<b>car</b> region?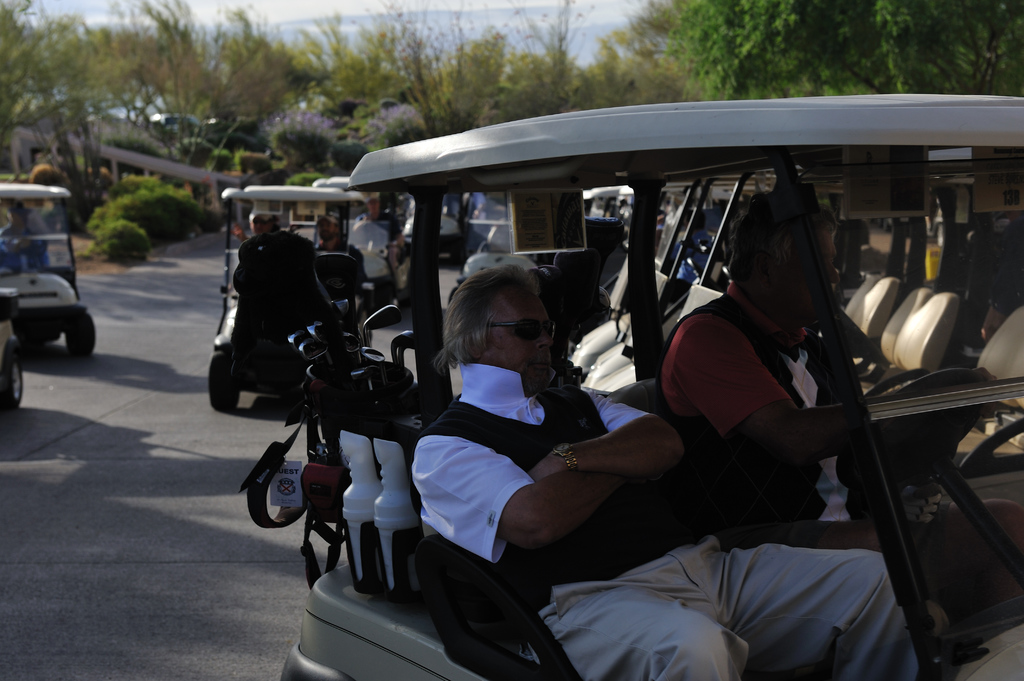
left=0, top=180, right=95, bottom=352
